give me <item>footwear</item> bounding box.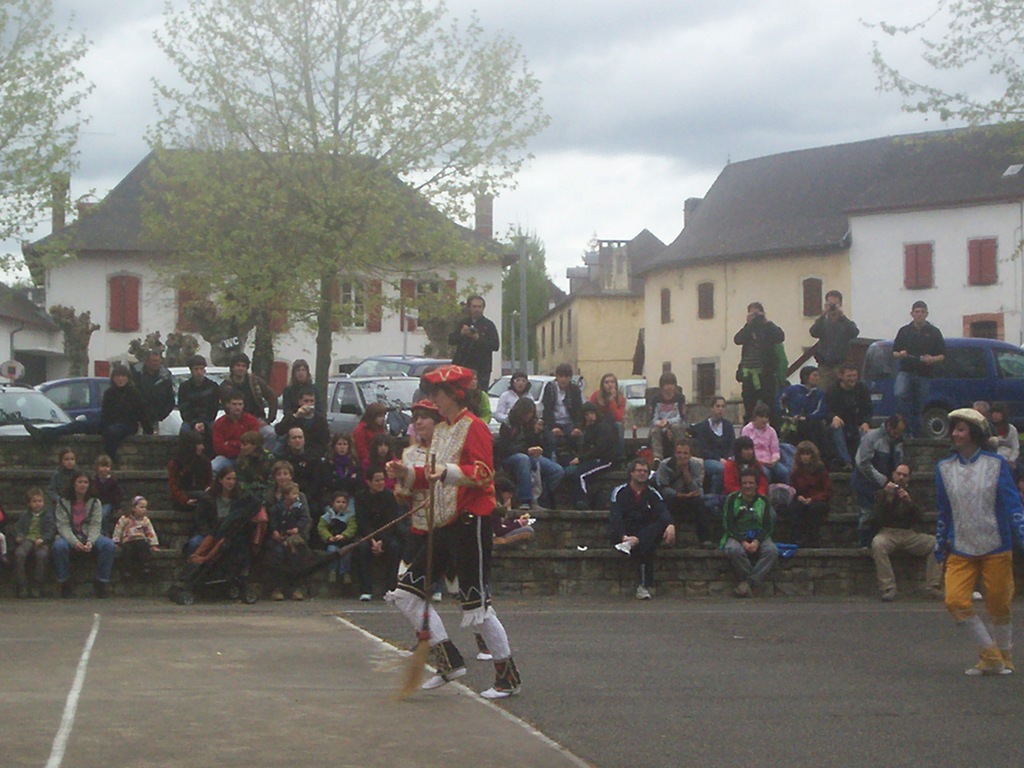
pyautogui.locateOnScreen(926, 587, 946, 600).
